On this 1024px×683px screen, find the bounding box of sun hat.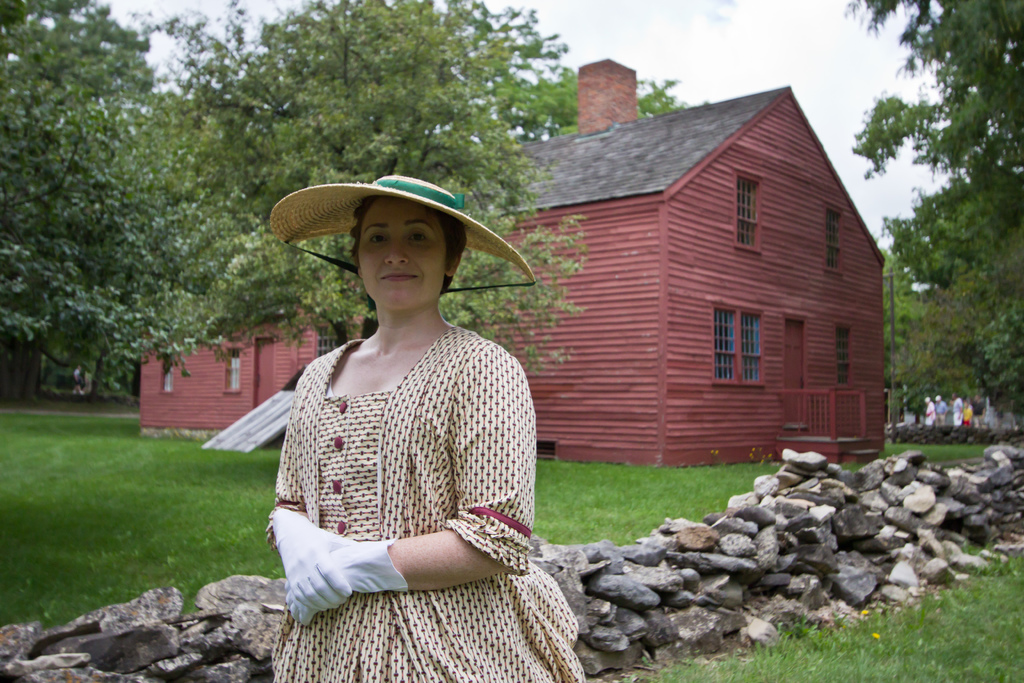
Bounding box: box=[249, 175, 549, 304].
